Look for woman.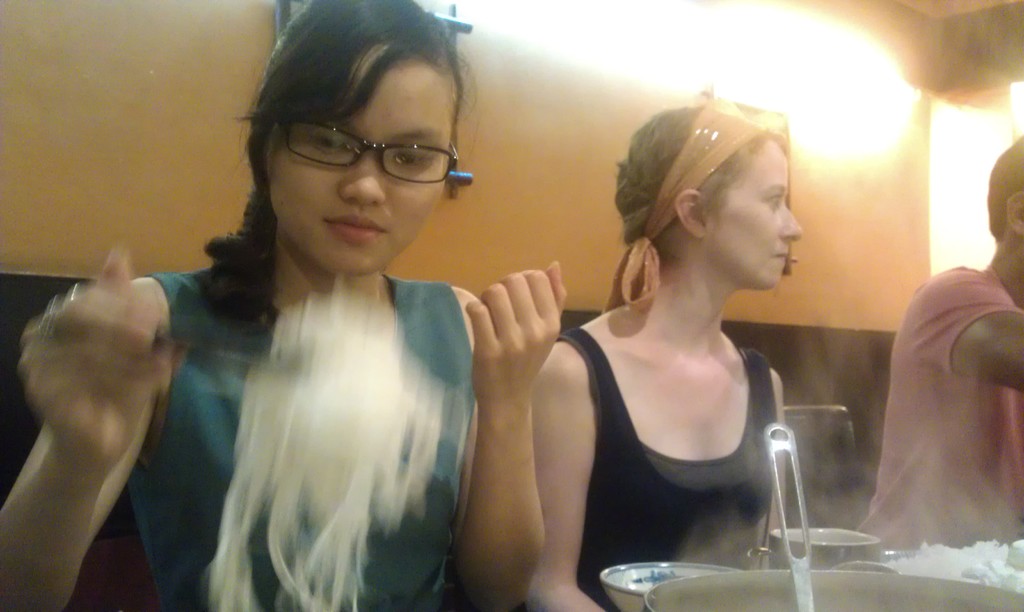
Found: detection(531, 99, 801, 611).
